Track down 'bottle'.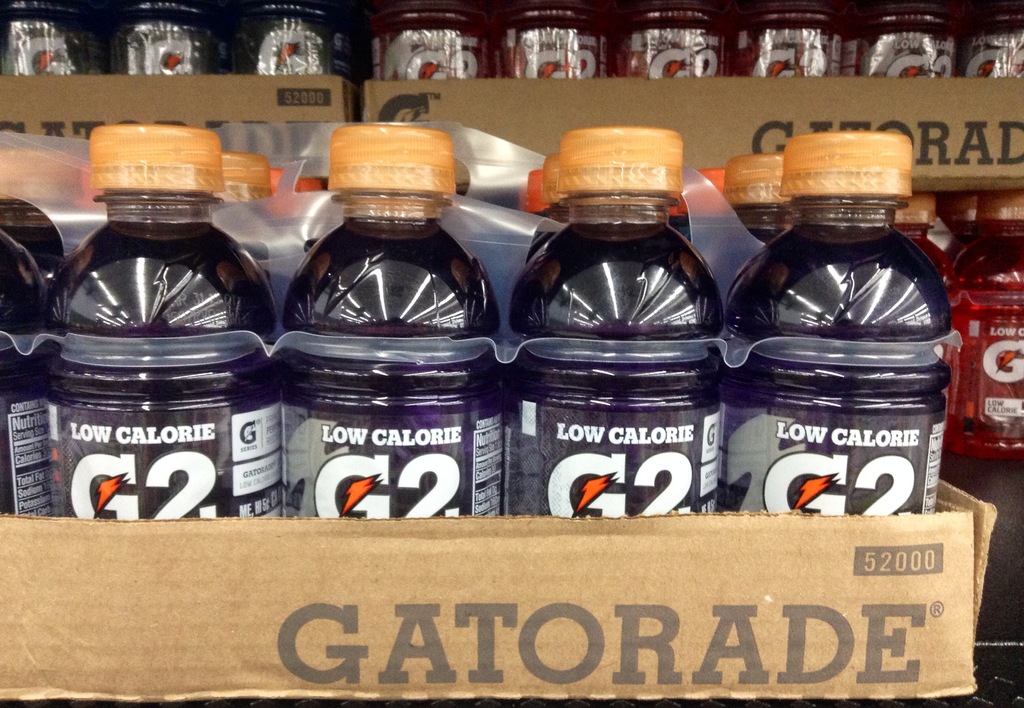
Tracked to x1=293 y1=127 x2=503 y2=528.
